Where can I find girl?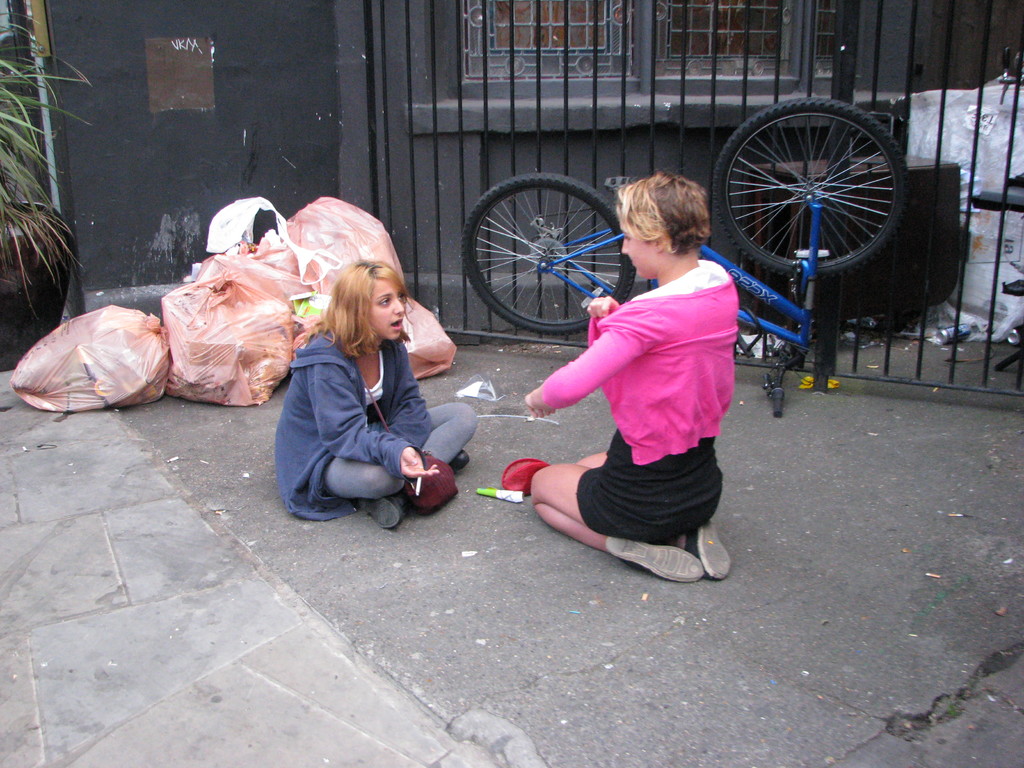
You can find it at 273 262 477 527.
